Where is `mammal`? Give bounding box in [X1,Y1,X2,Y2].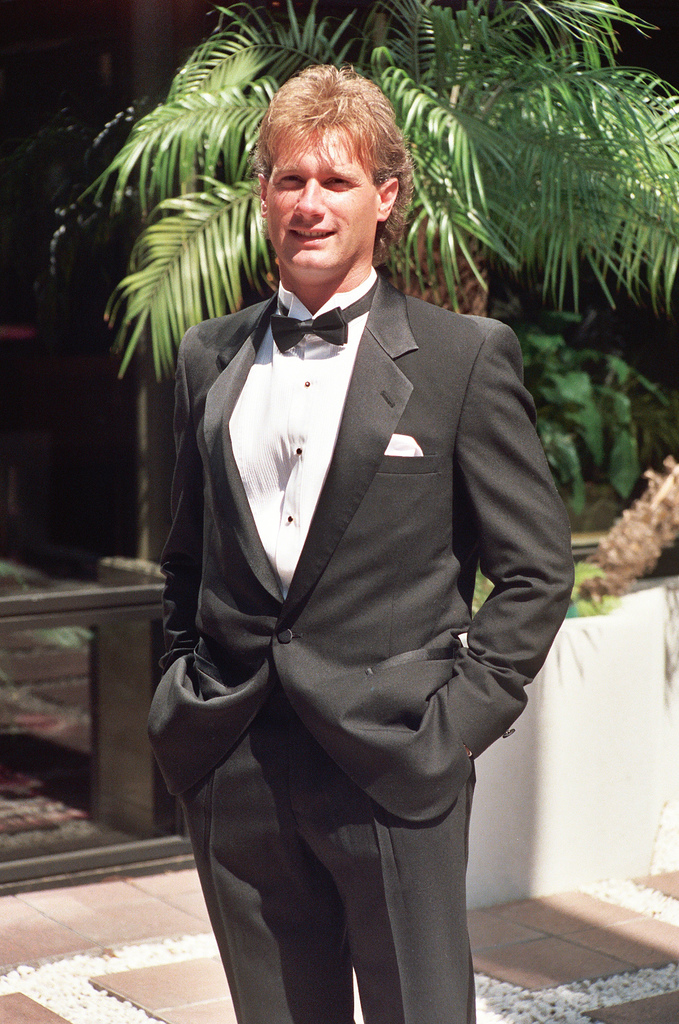
[145,88,562,1023].
